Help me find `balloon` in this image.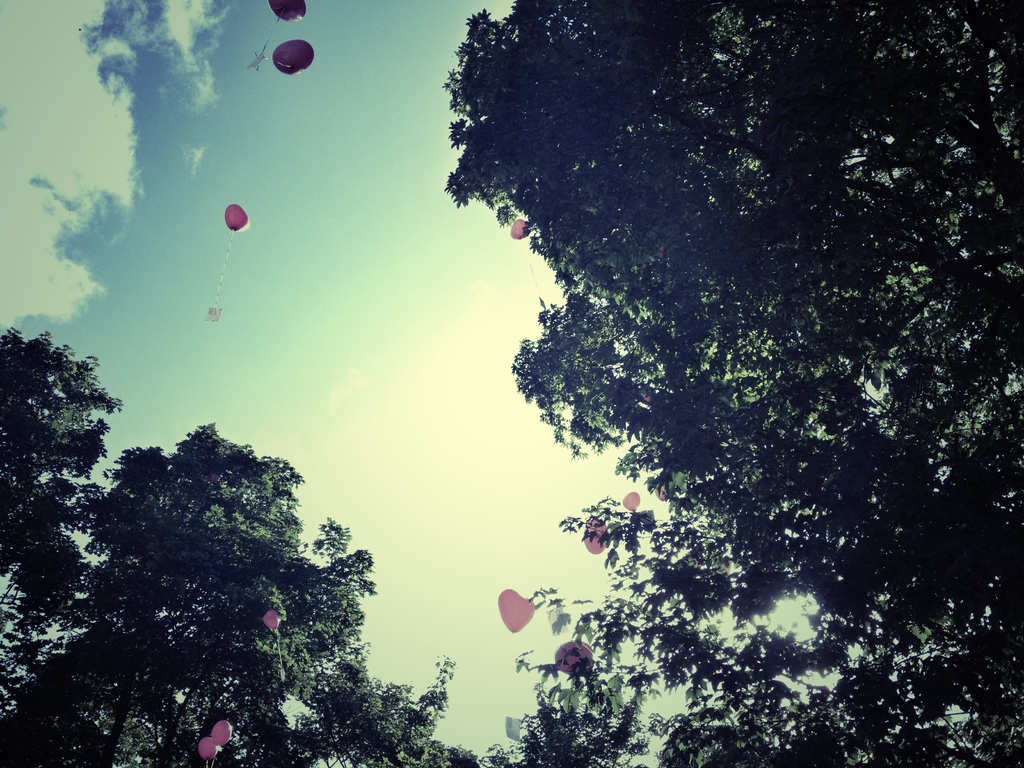
Found it: (left=555, top=641, right=593, bottom=673).
